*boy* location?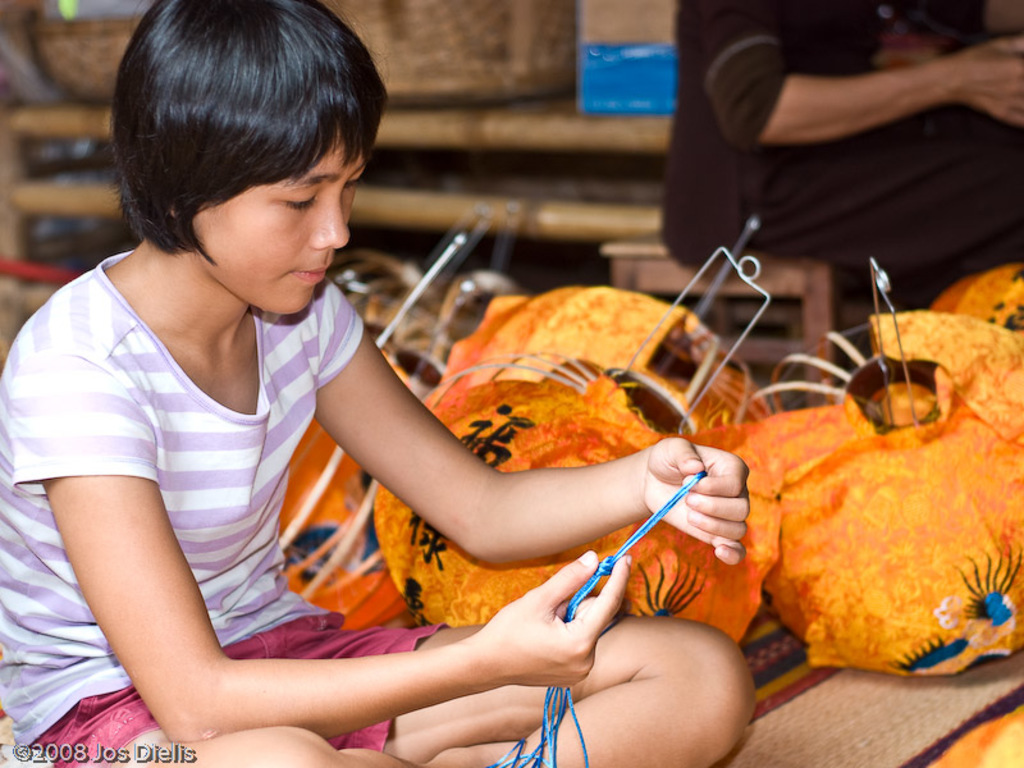
0 0 760 767
